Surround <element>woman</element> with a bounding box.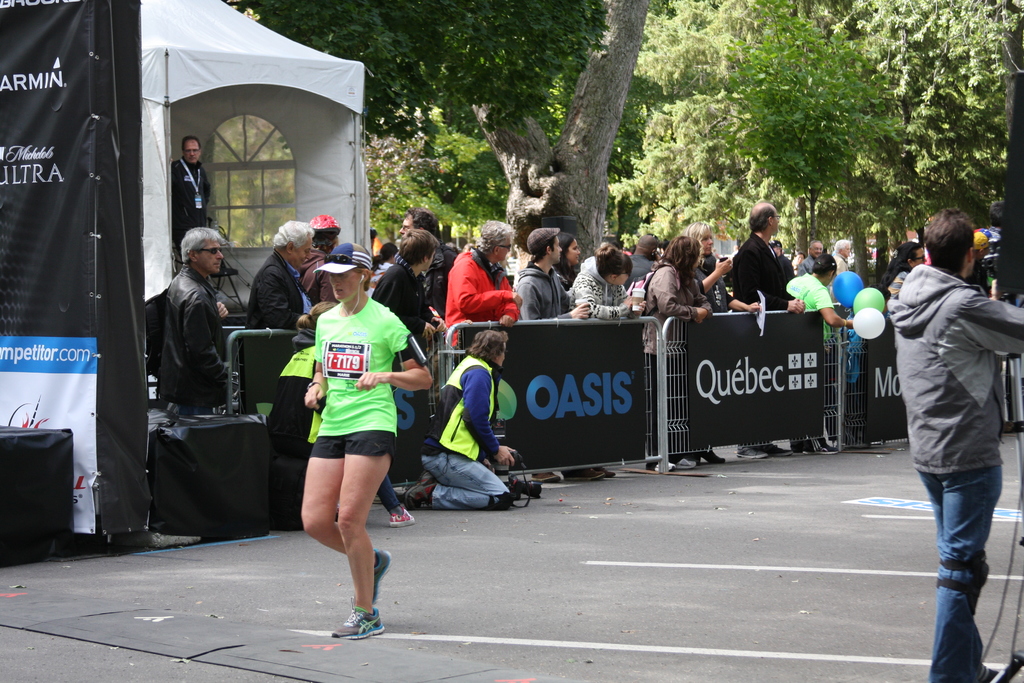
rect(570, 244, 643, 482).
